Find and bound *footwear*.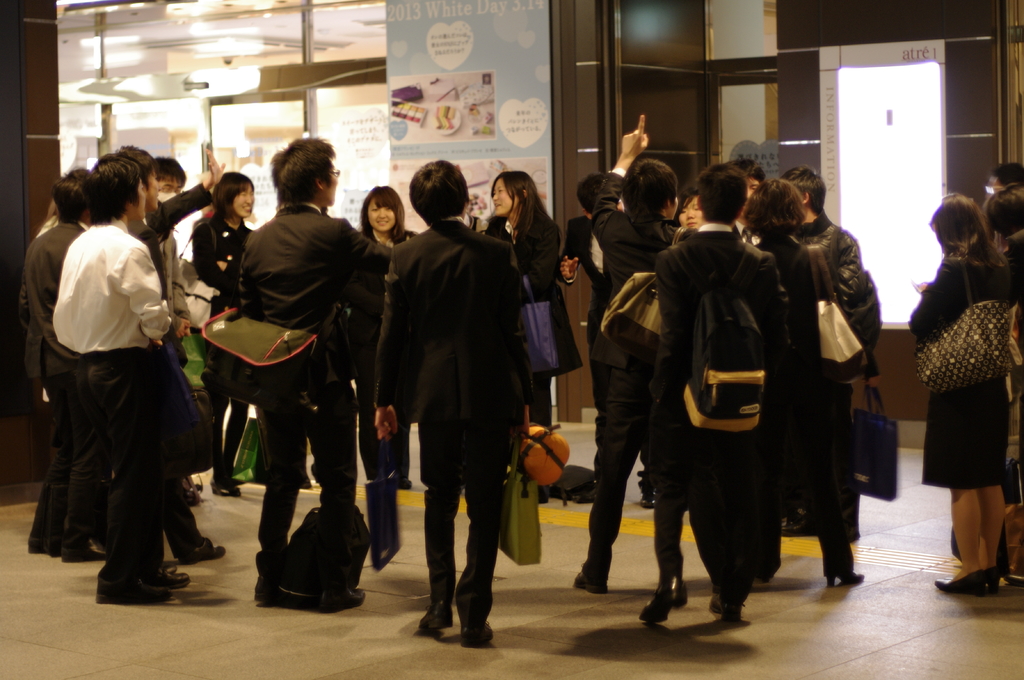
Bound: (181,534,237,565).
